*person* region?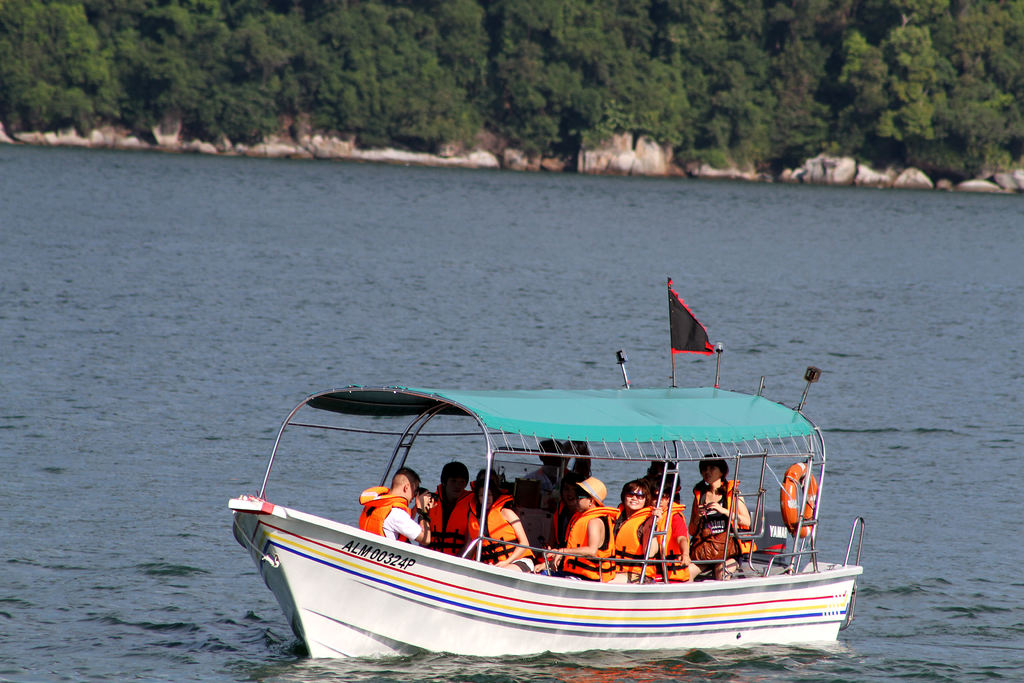
(473,466,507,490)
